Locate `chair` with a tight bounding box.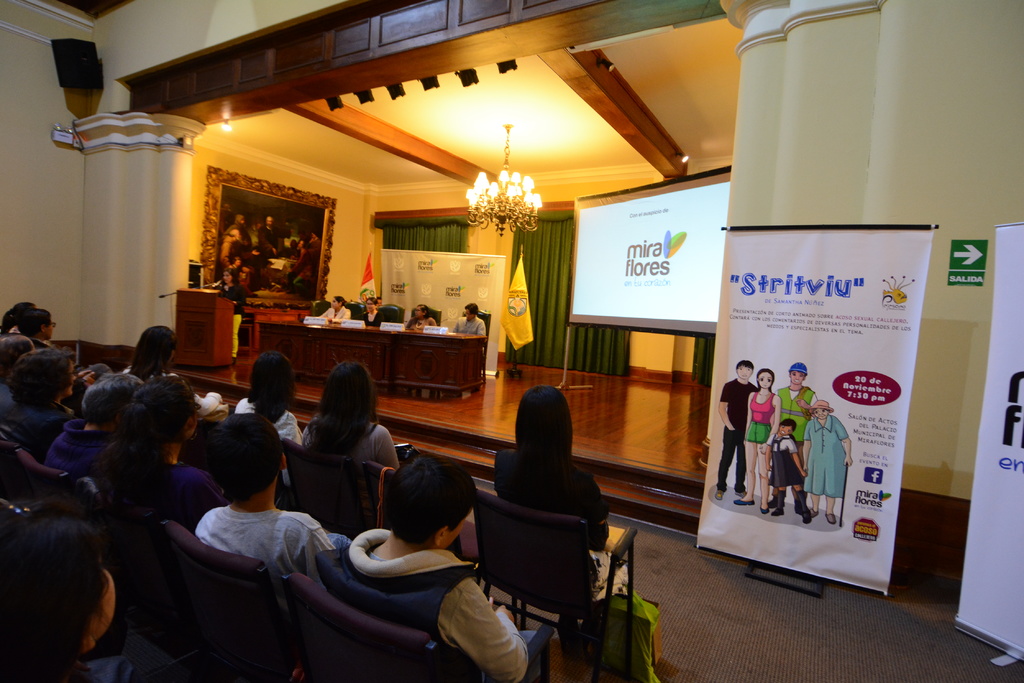
[x1=344, y1=298, x2=371, y2=320].
